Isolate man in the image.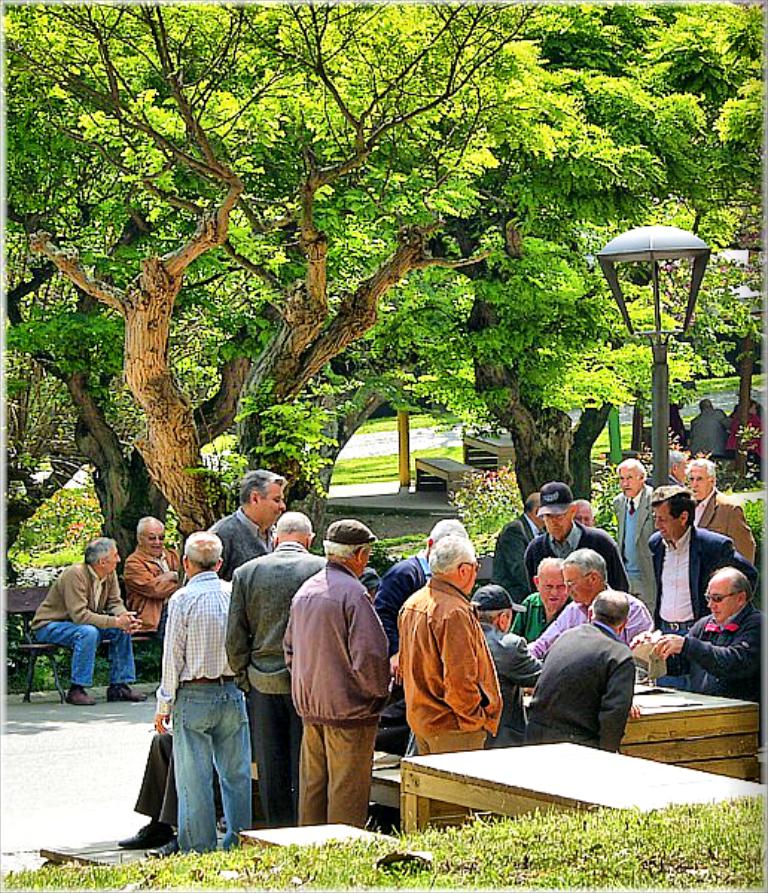
Isolated region: detection(692, 394, 731, 463).
